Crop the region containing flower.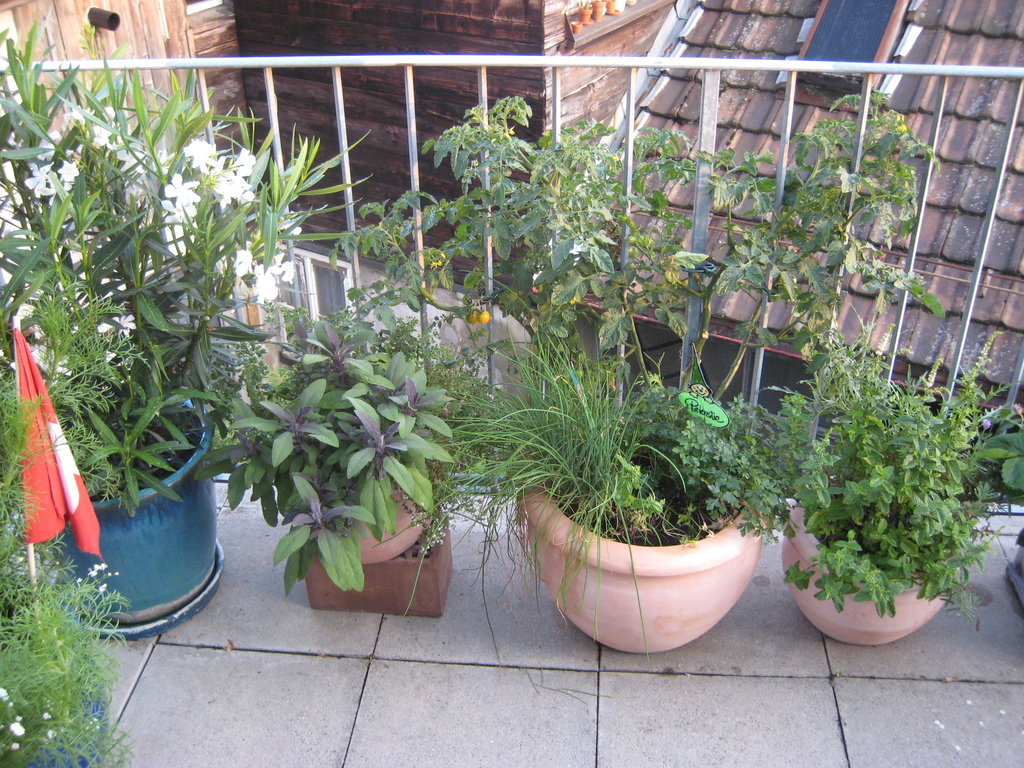
Crop region: pyautogui.locateOnScreen(247, 260, 280, 309).
